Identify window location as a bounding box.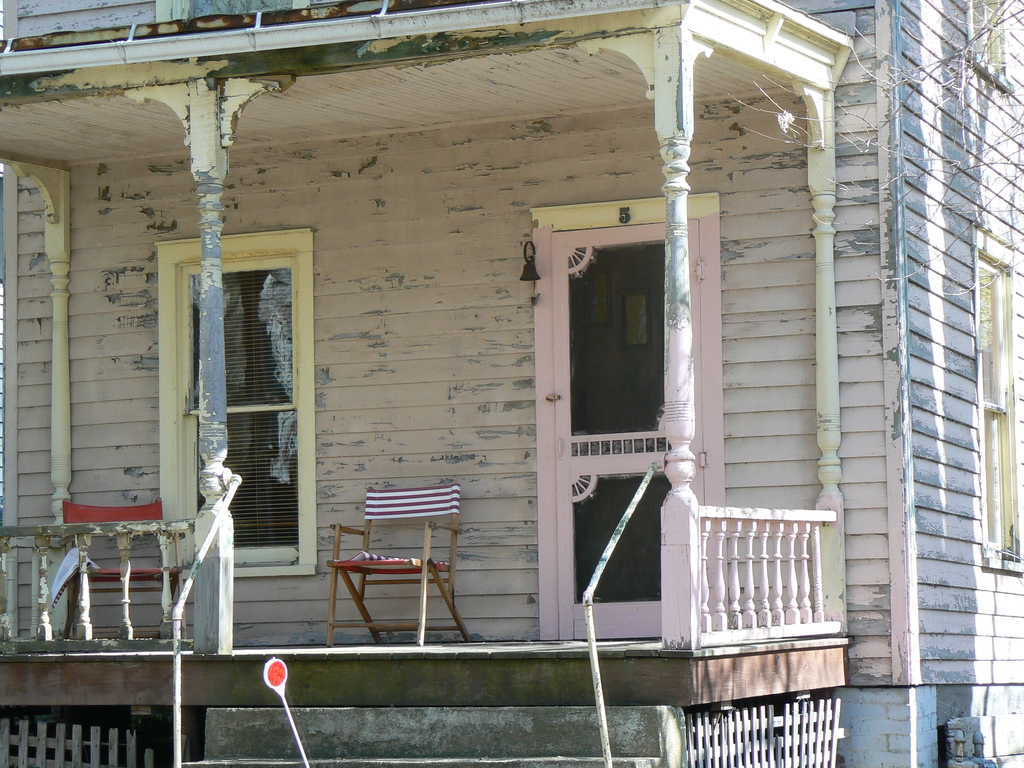
bbox(154, 0, 334, 29).
